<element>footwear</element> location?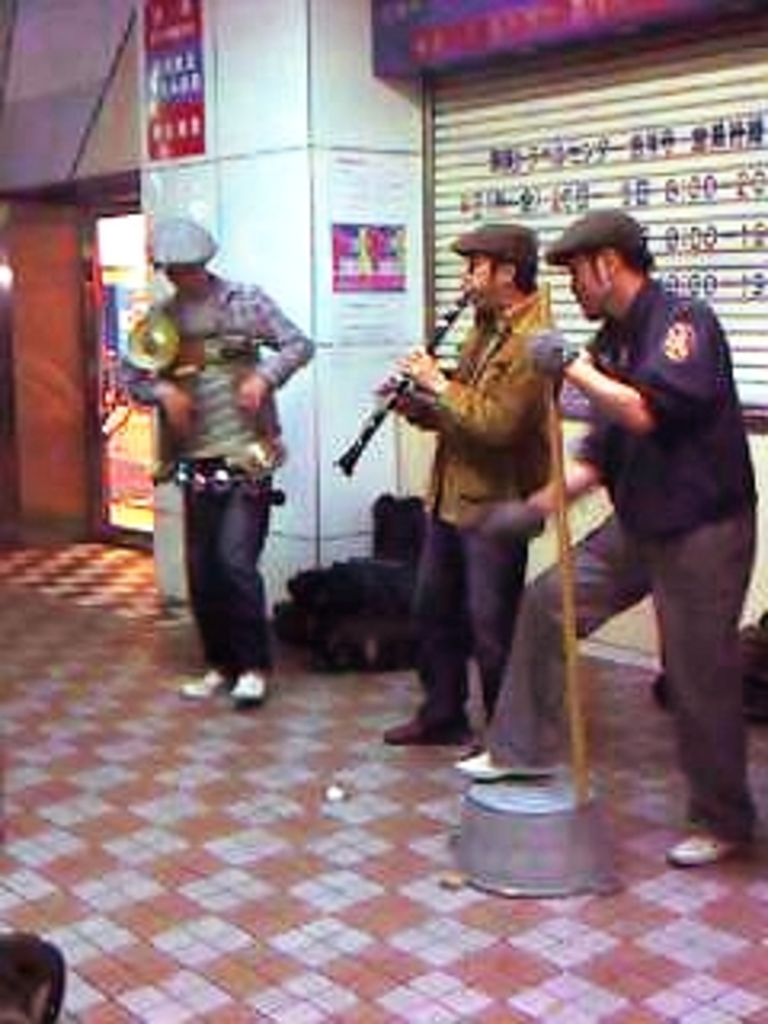
240, 669, 278, 698
